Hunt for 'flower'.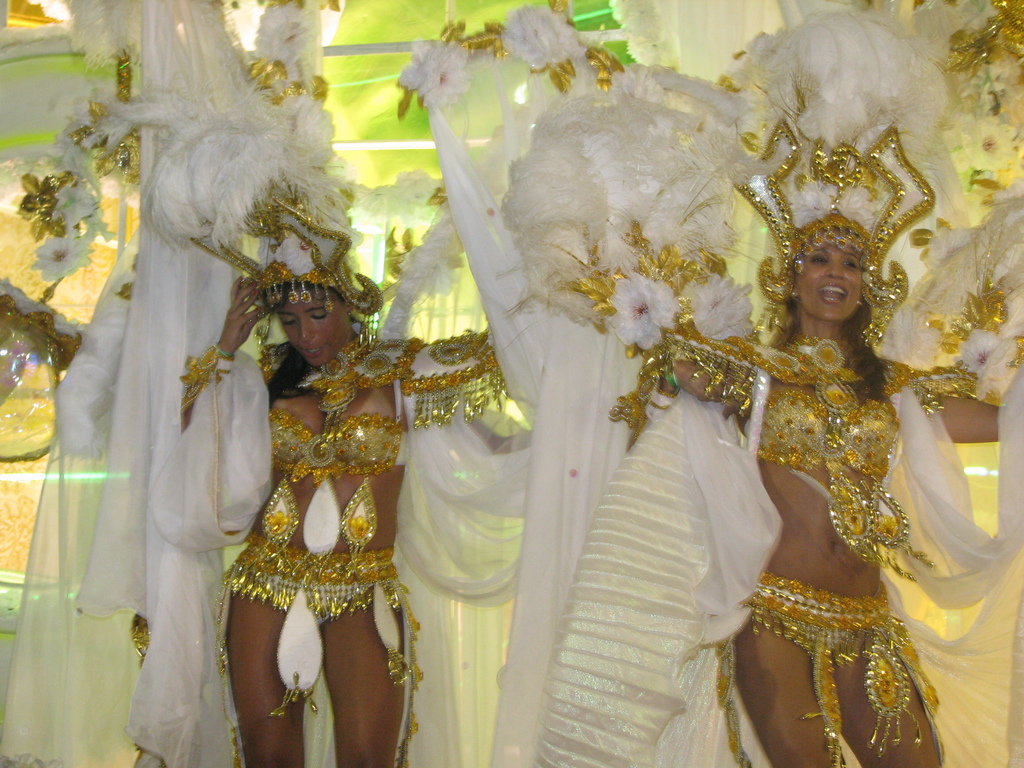
Hunted down at 404, 32, 470, 99.
